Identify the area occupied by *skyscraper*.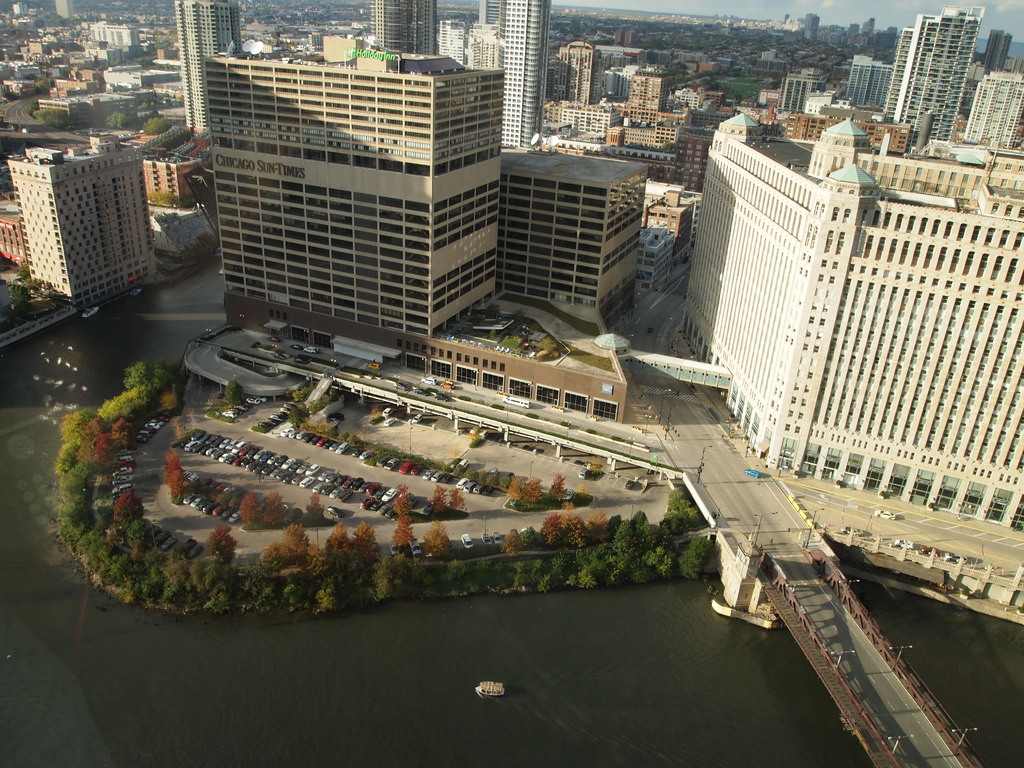
Area: [left=500, top=0, right=546, bottom=149].
